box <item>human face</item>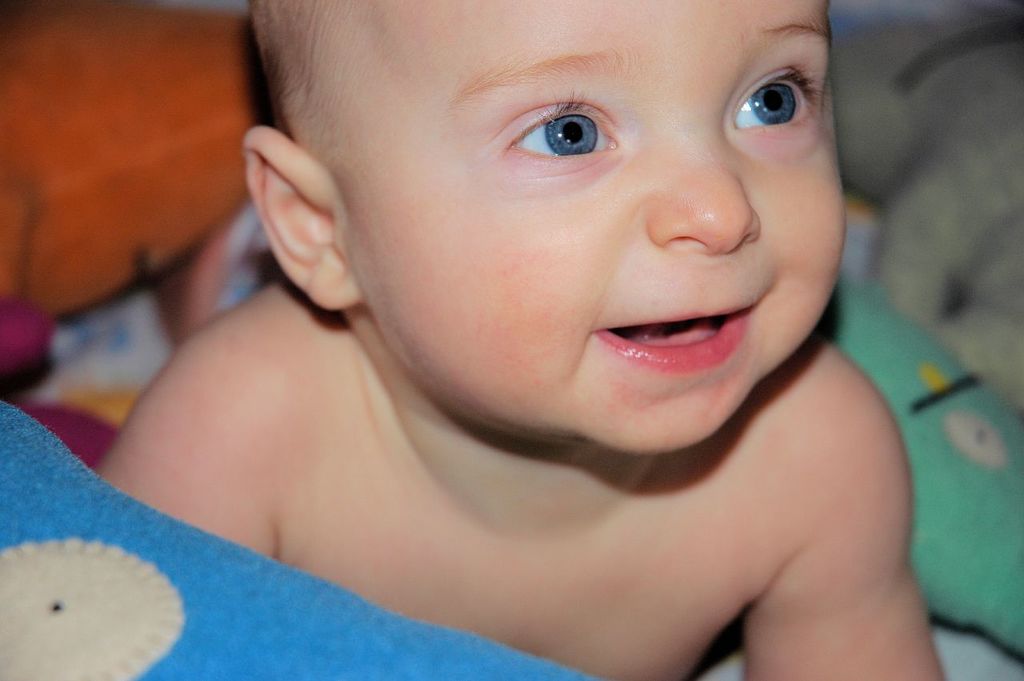
[left=381, top=9, right=846, bottom=454]
